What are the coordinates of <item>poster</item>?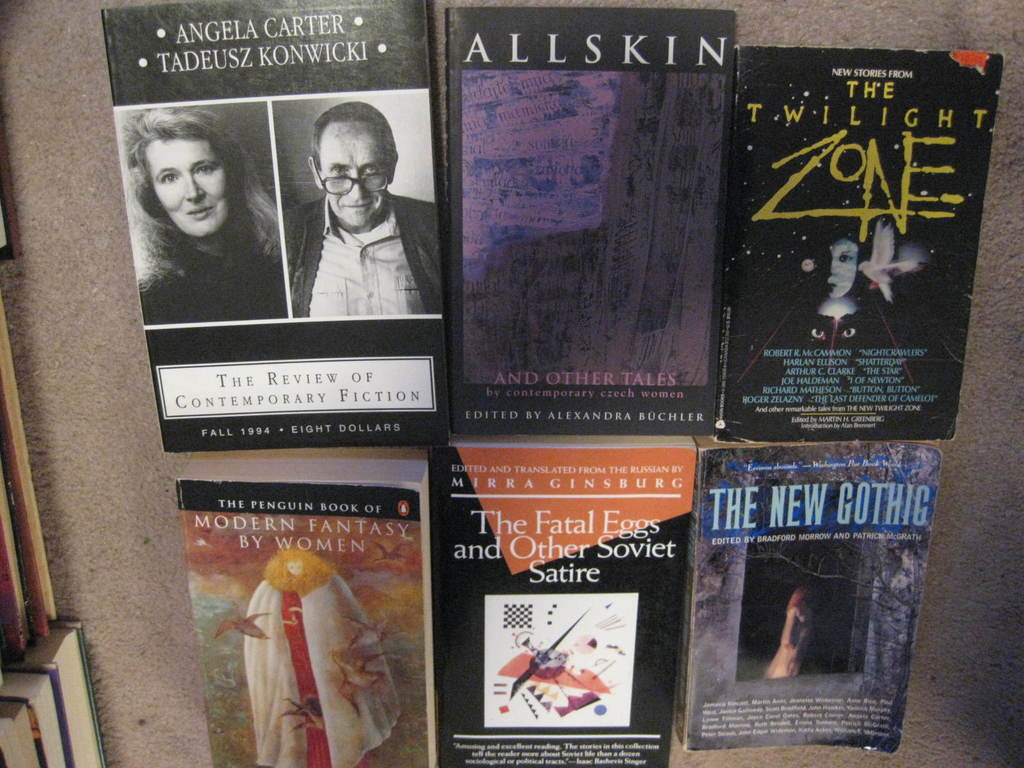
detection(429, 442, 693, 767).
